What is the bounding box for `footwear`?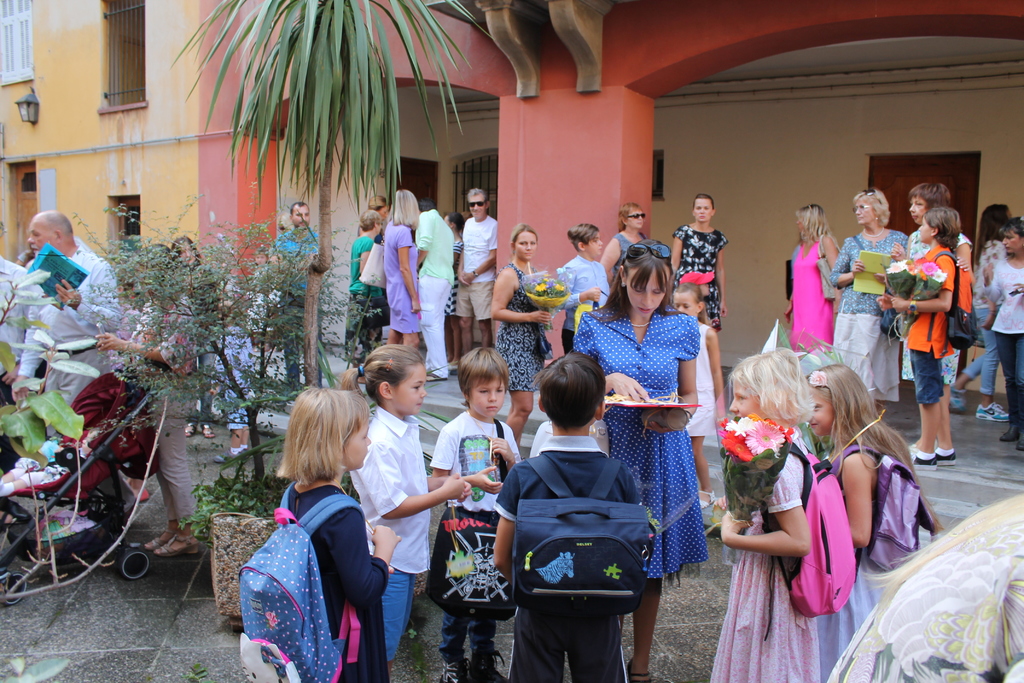
x1=913 y1=443 x2=933 y2=462.
